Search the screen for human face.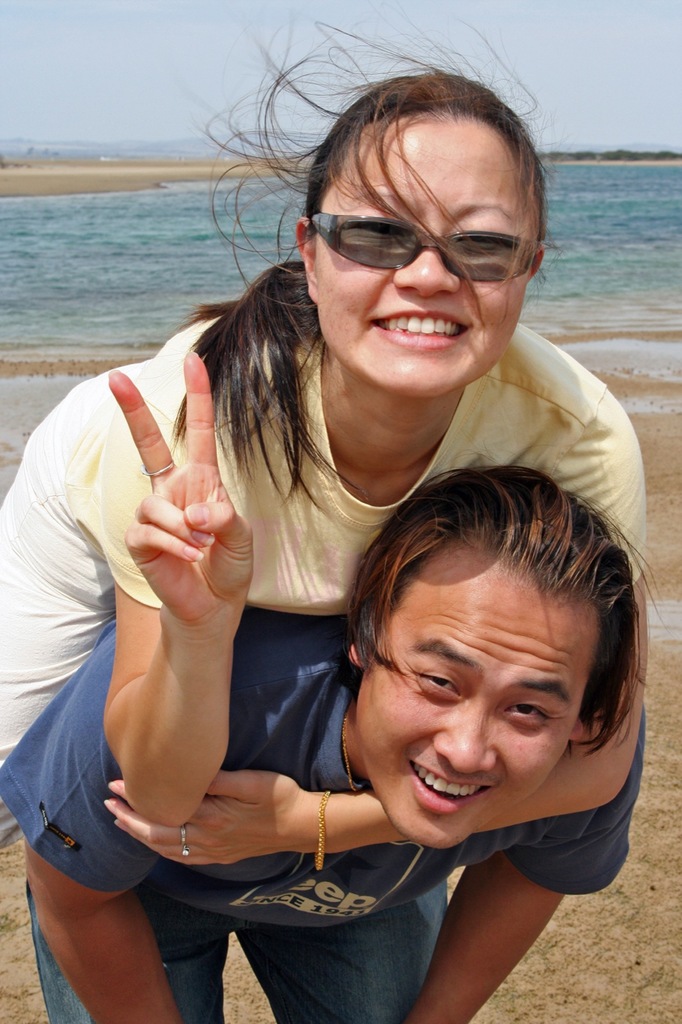
Found at rect(312, 108, 534, 393).
